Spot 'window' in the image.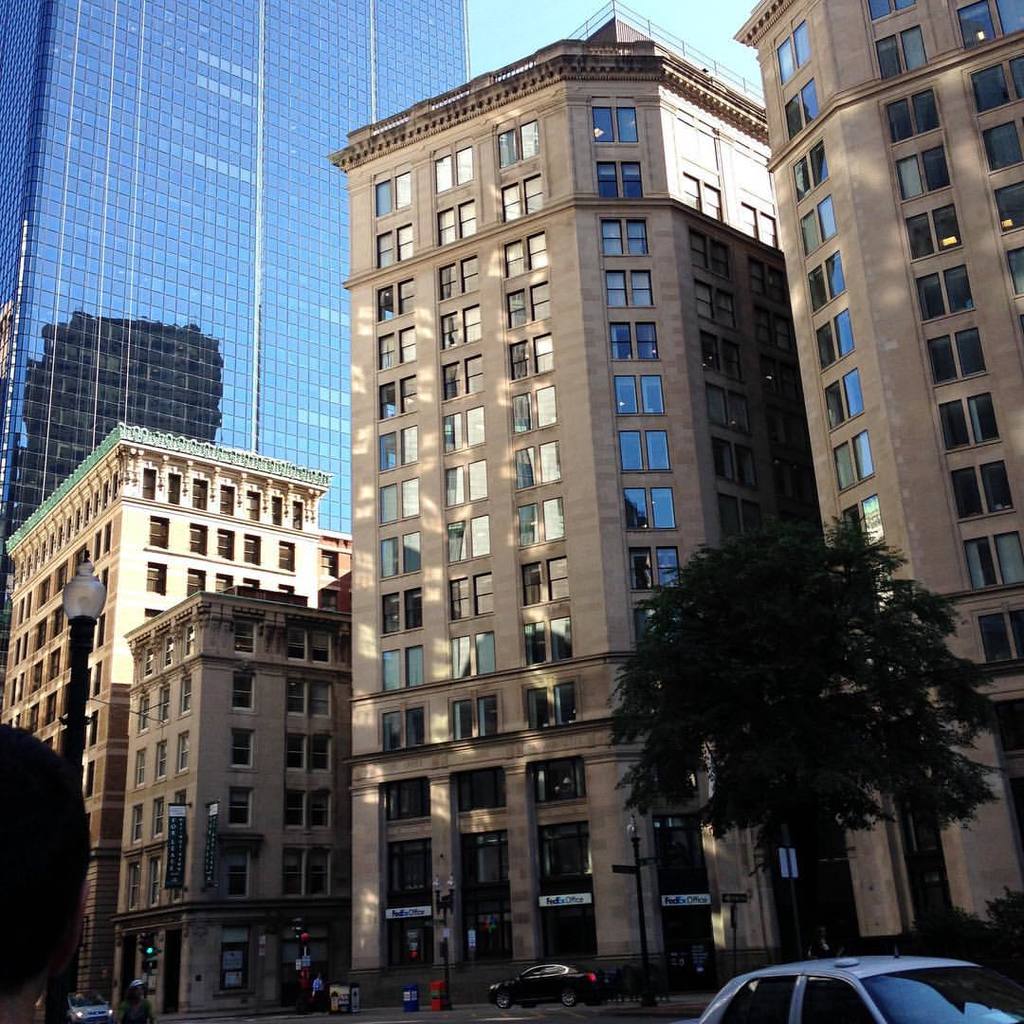
'window' found at region(777, 16, 813, 86).
